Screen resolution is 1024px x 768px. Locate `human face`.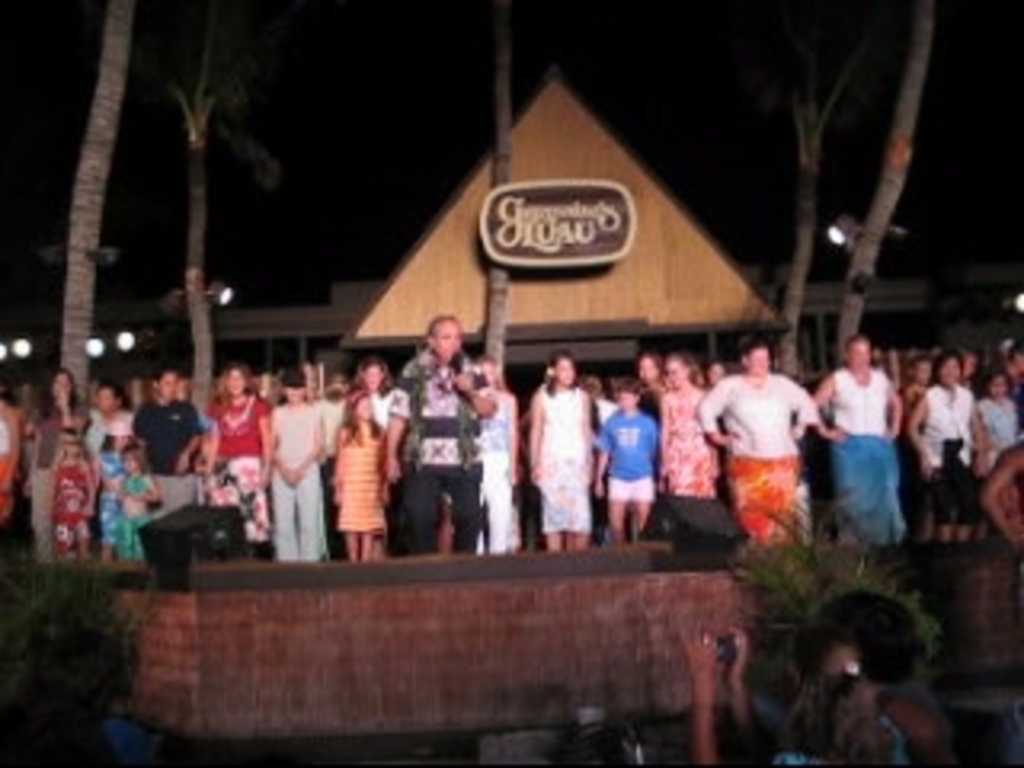
left=432, top=320, right=461, bottom=365.
